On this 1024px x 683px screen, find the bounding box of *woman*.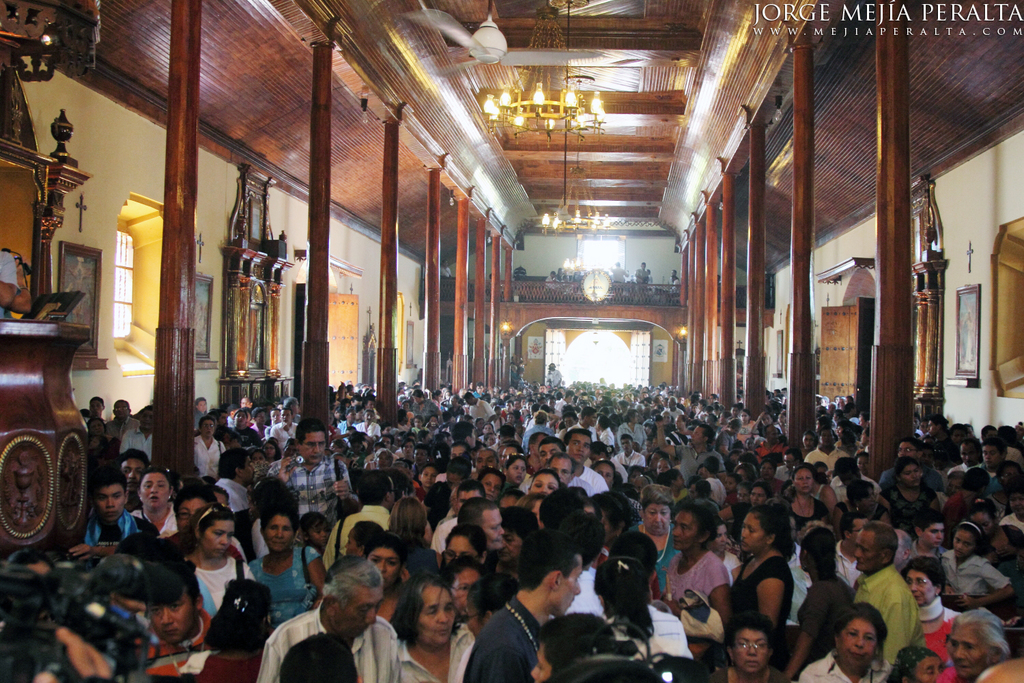
Bounding box: 382, 582, 470, 673.
